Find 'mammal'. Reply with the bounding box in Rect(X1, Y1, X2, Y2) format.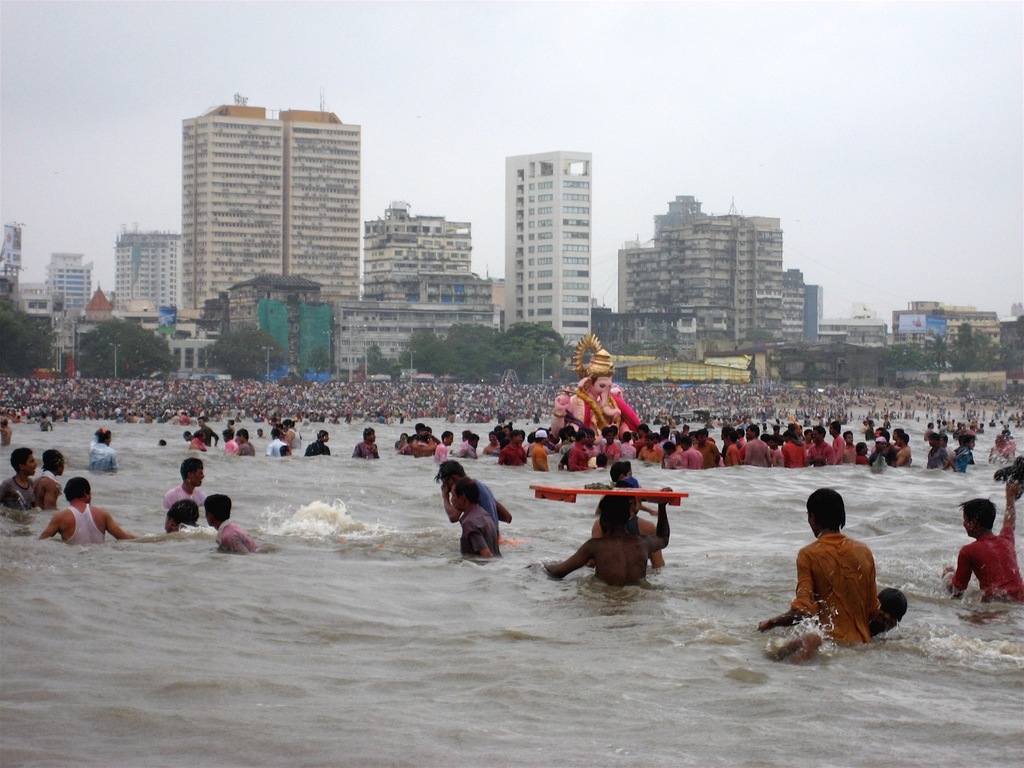
Rect(608, 460, 646, 496).
